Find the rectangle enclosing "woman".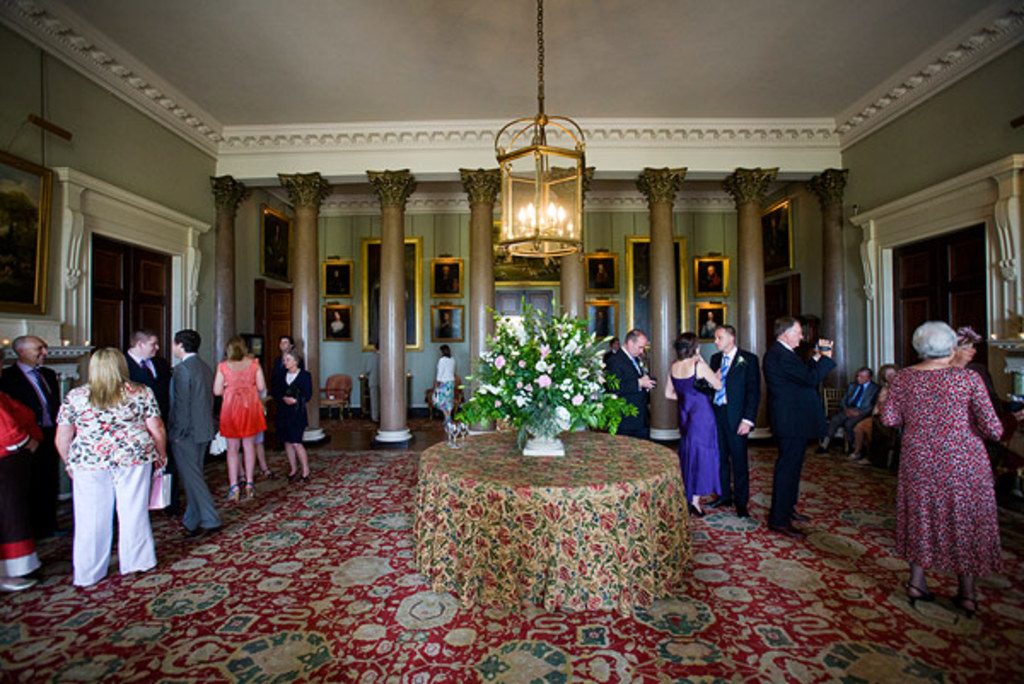
[61,346,164,587].
